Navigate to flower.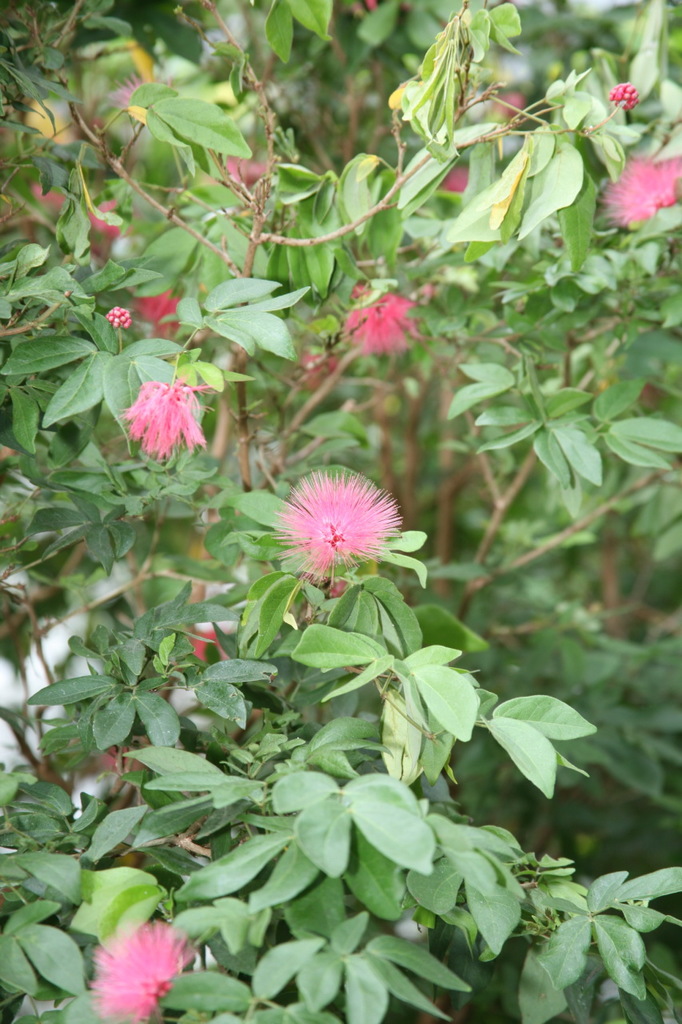
Navigation target: left=345, top=295, right=415, bottom=355.
